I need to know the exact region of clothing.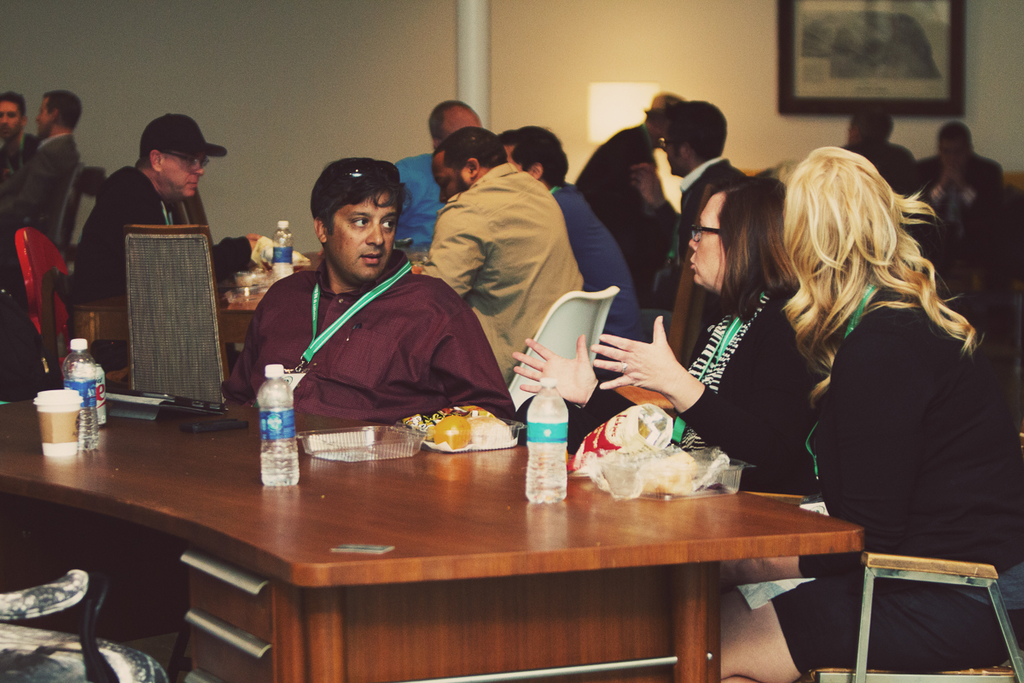
Region: select_region(71, 166, 252, 375).
